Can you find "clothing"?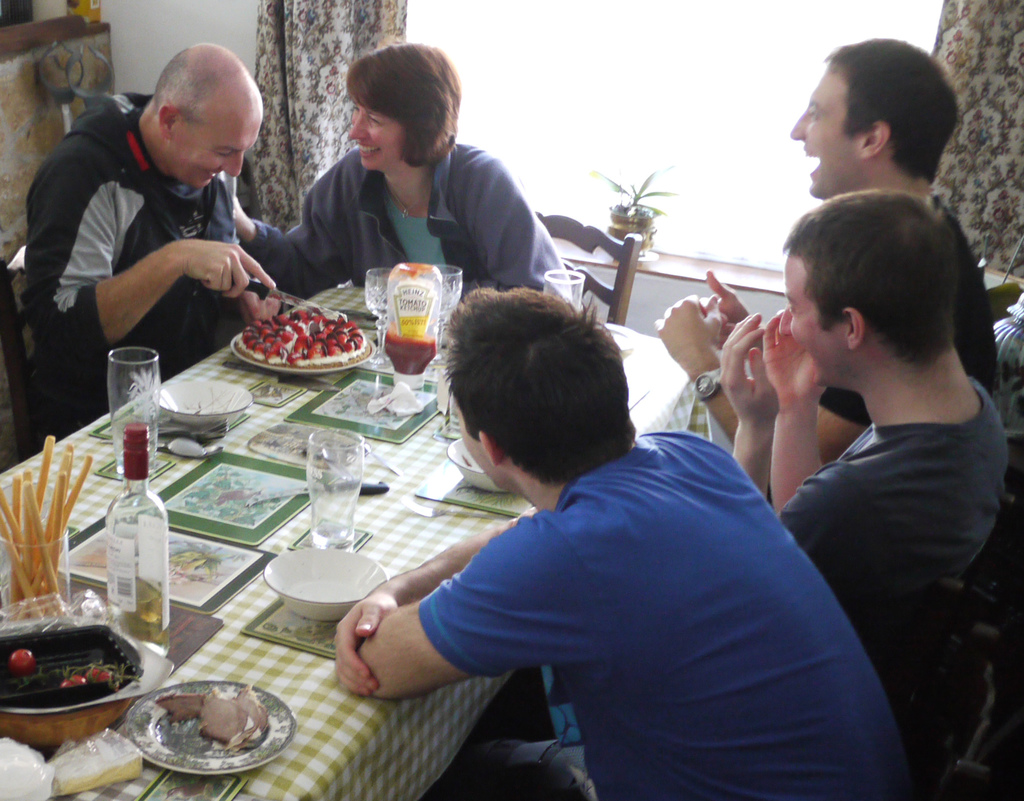
Yes, bounding box: <bbox>12, 96, 255, 434</bbox>.
